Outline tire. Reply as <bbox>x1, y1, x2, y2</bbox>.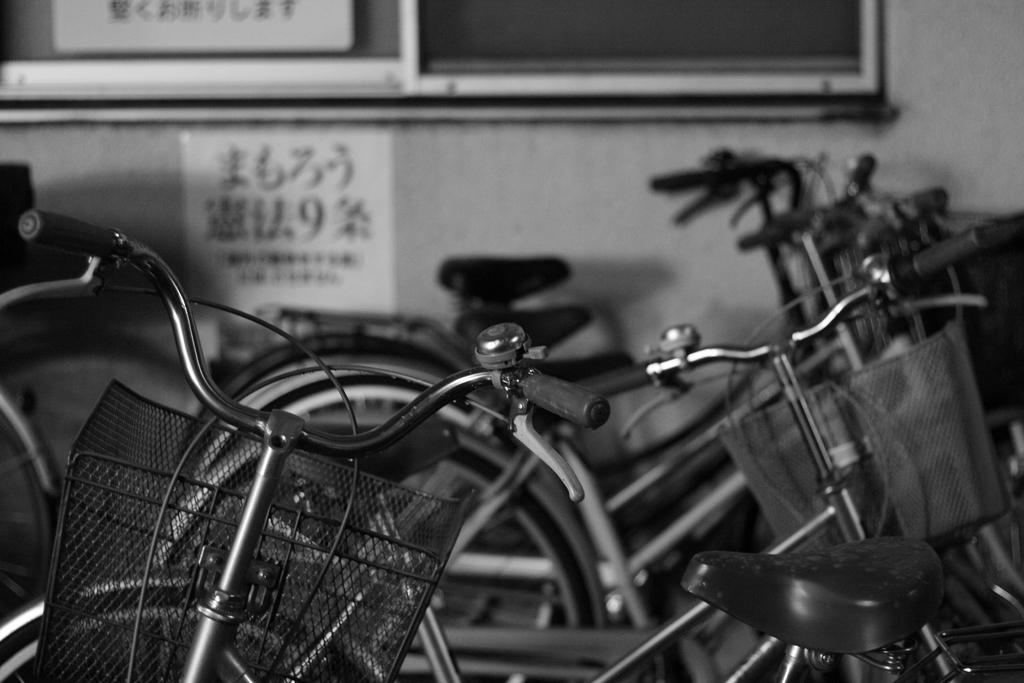
<bbox>190, 373, 552, 629</bbox>.
